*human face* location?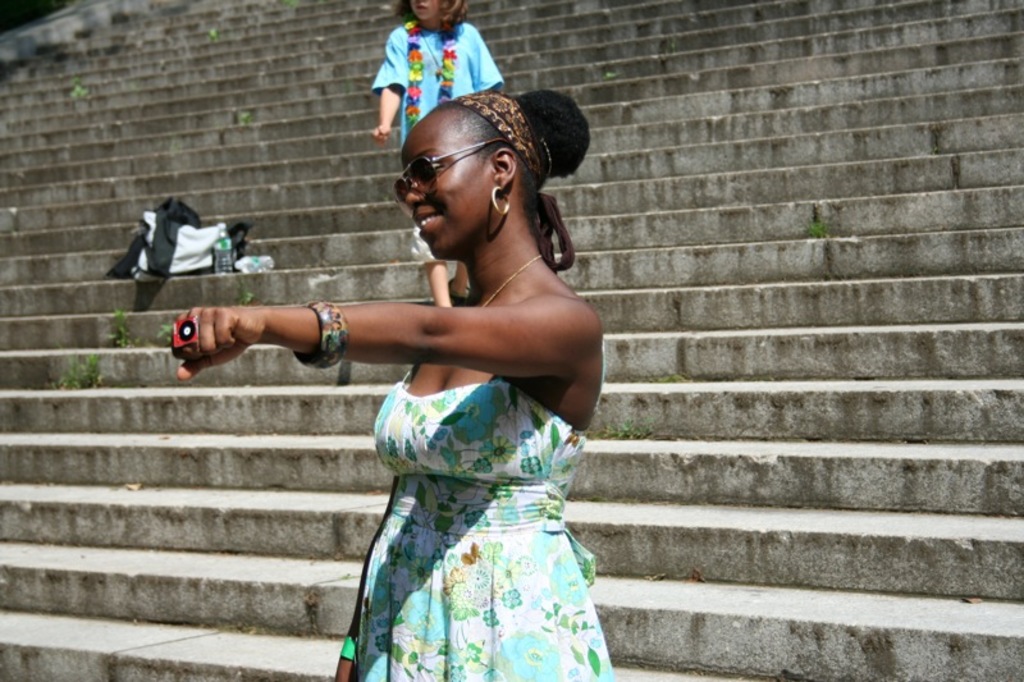
region(404, 0, 442, 27)
